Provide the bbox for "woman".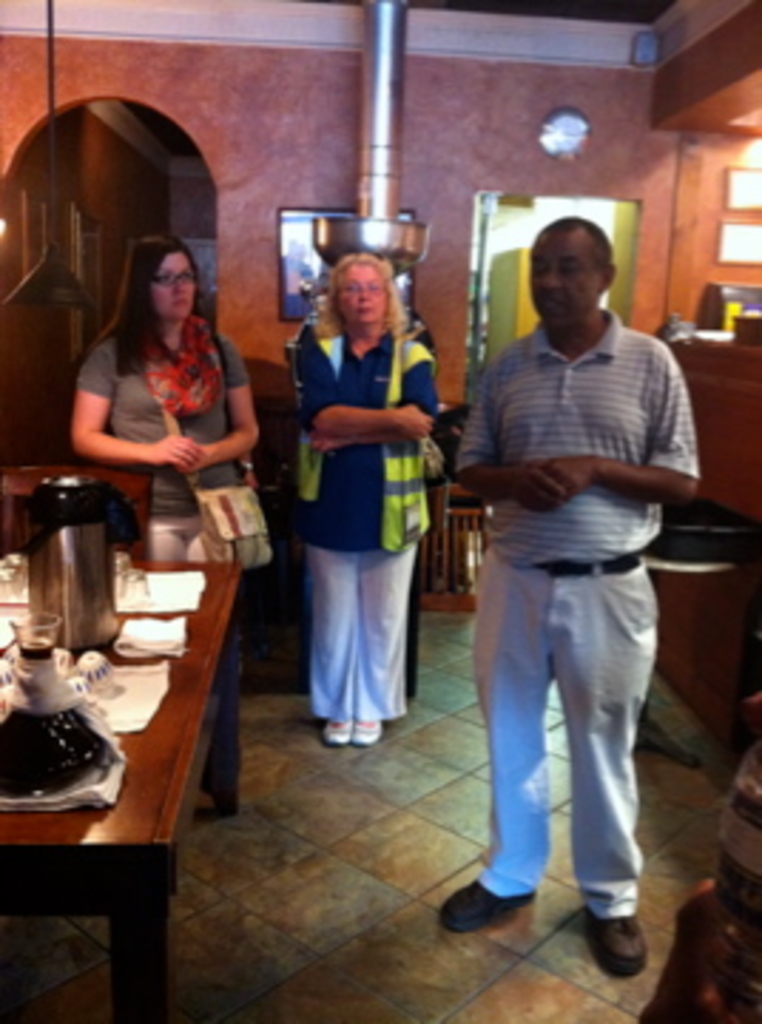
Rect(74, 242, 259, 814).
